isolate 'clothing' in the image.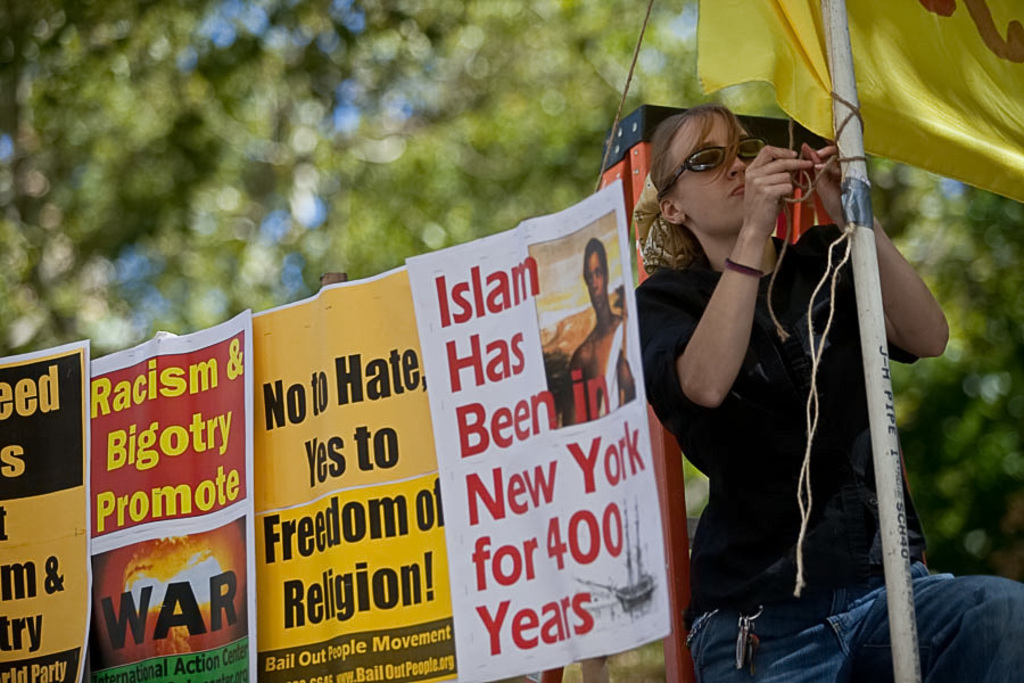
Isolated region: (left=652, top=100, right=933, bottom=652).
